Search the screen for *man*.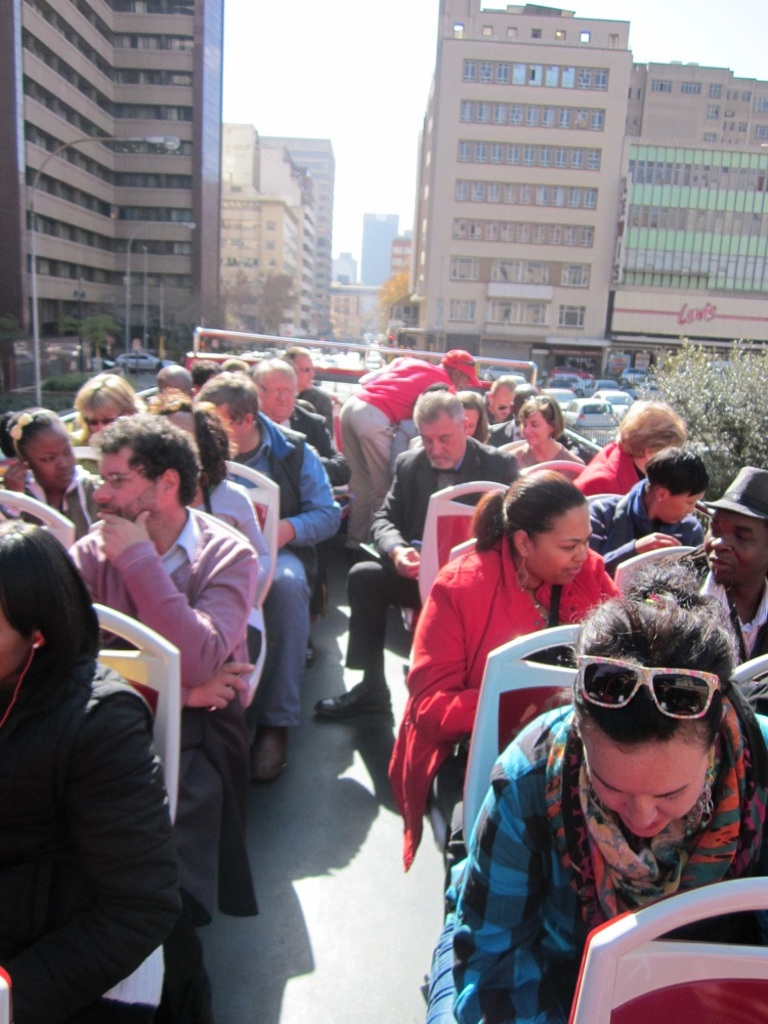
Found at box=[189, 376, 341, 783].
